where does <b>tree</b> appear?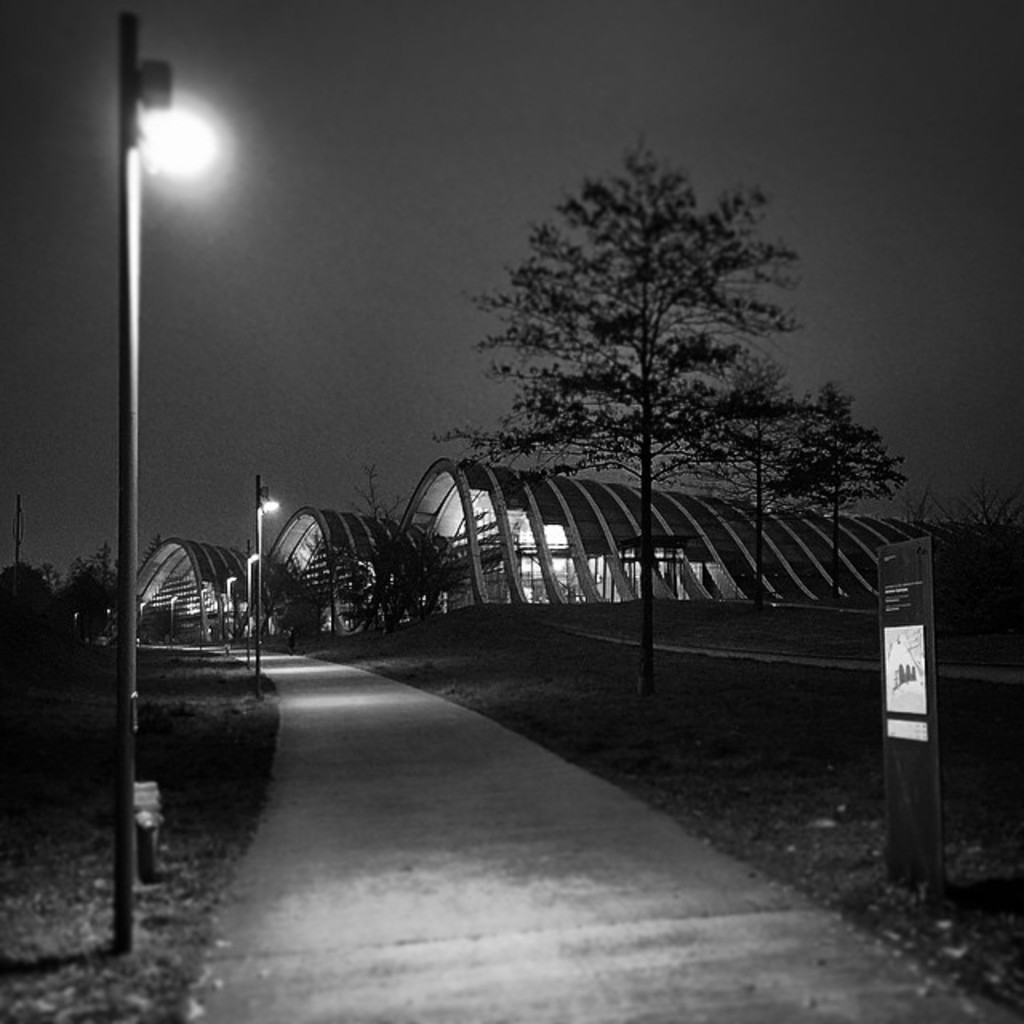
Appears at detection(339, 467, 410, 541).
